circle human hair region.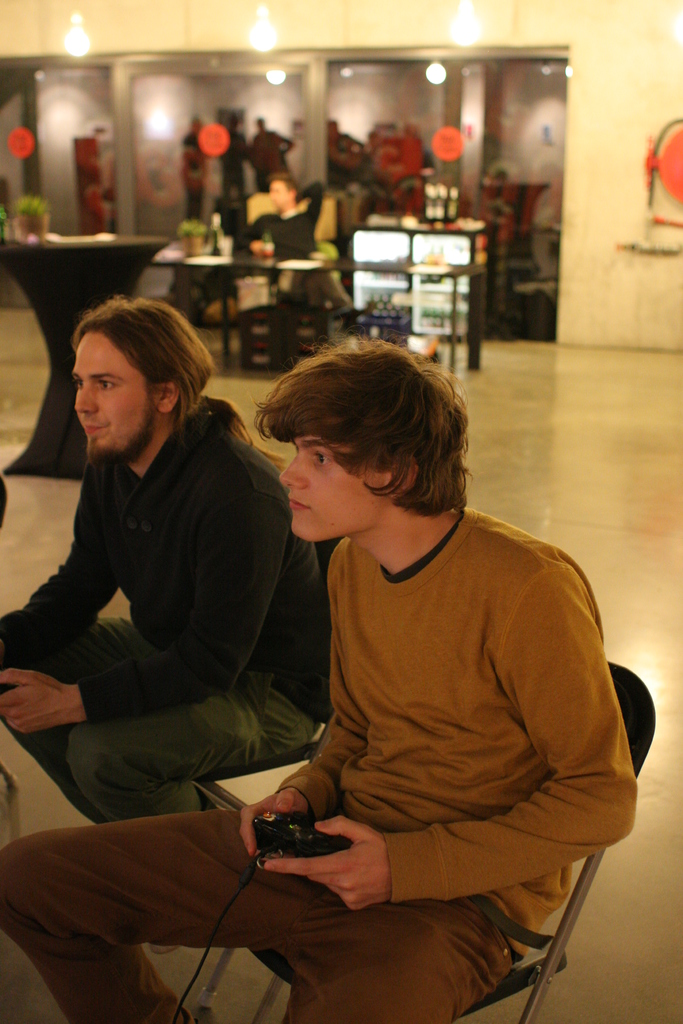
Region: (53,294,199,444).
